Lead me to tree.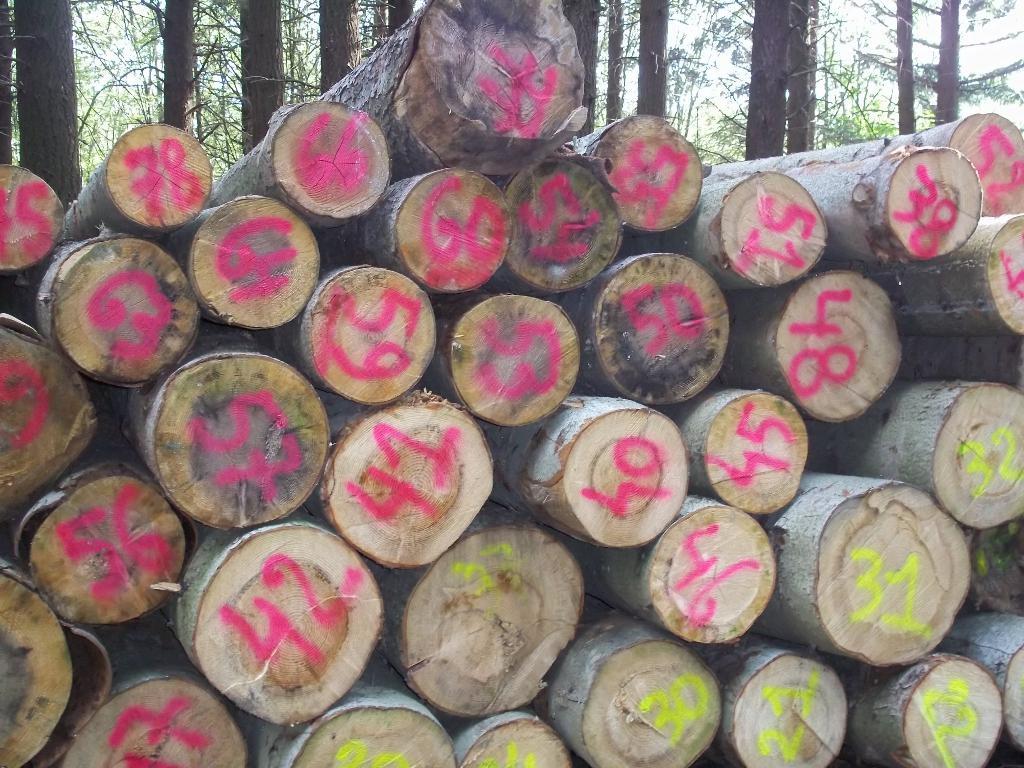
Lead to (x1=12, y1=3, x2=84, y2=211).
